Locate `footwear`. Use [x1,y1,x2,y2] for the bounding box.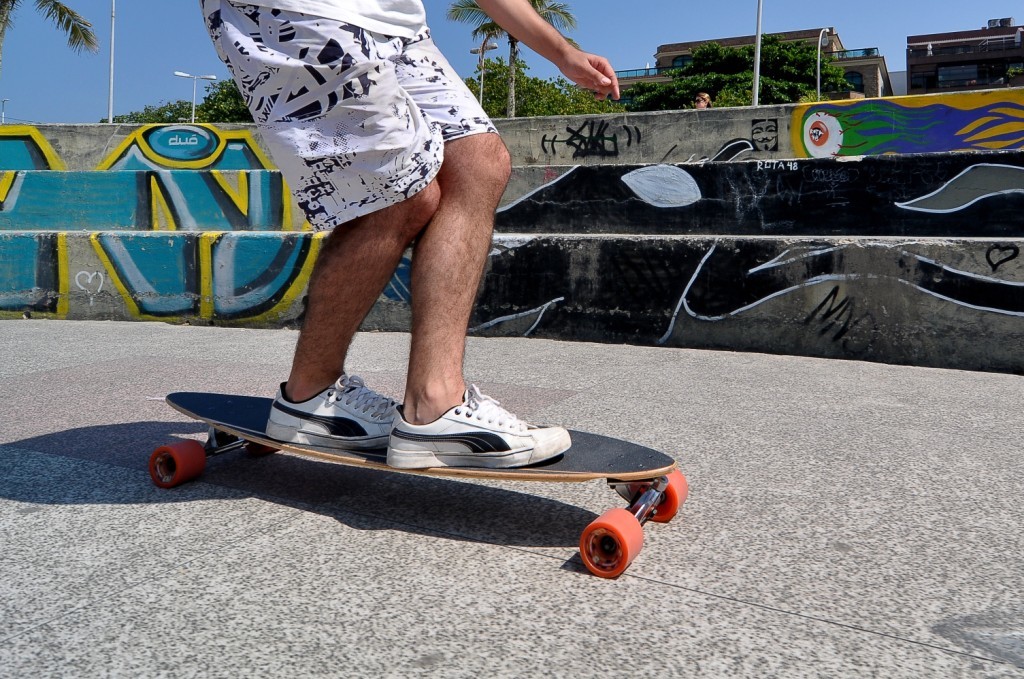
[382,382,569,469].
